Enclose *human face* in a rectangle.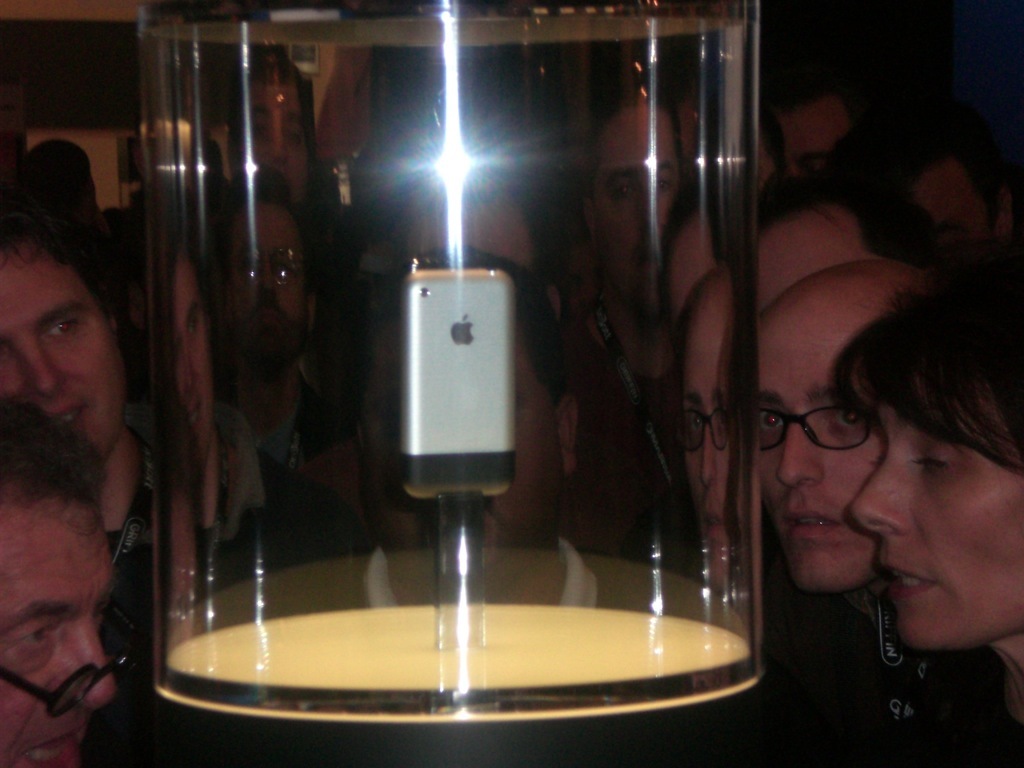
(left=853, top=410, right=1023, bottom=651).
